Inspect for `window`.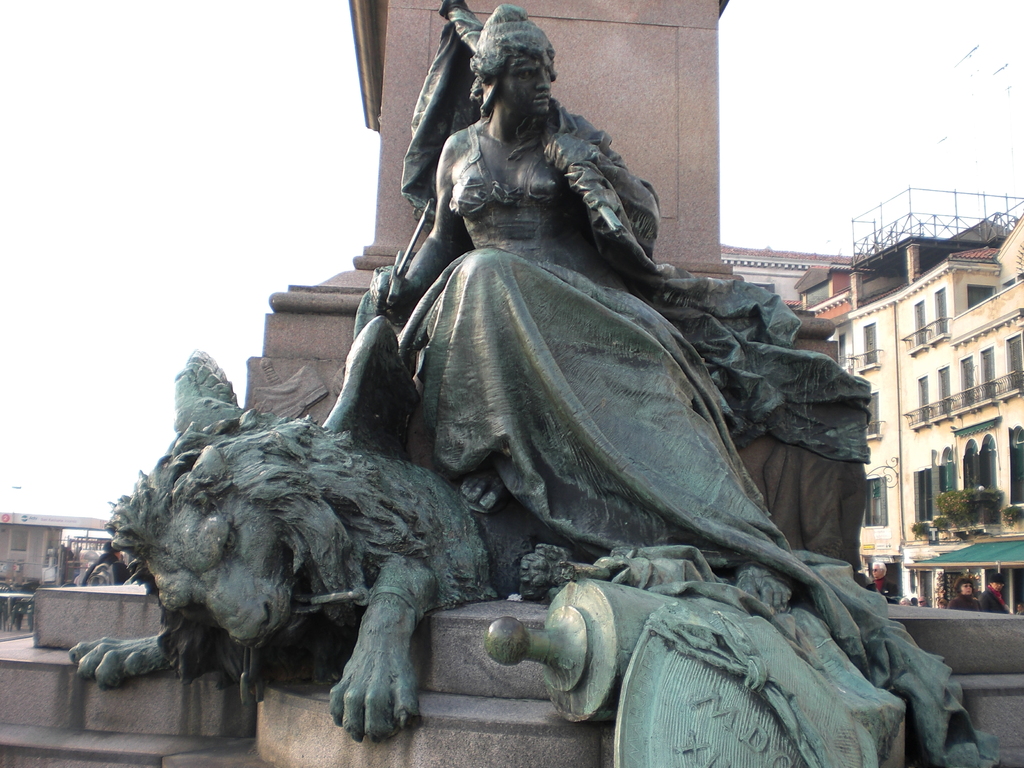
Inspection: x1=958 y1=351 x2=975 y2=413.
